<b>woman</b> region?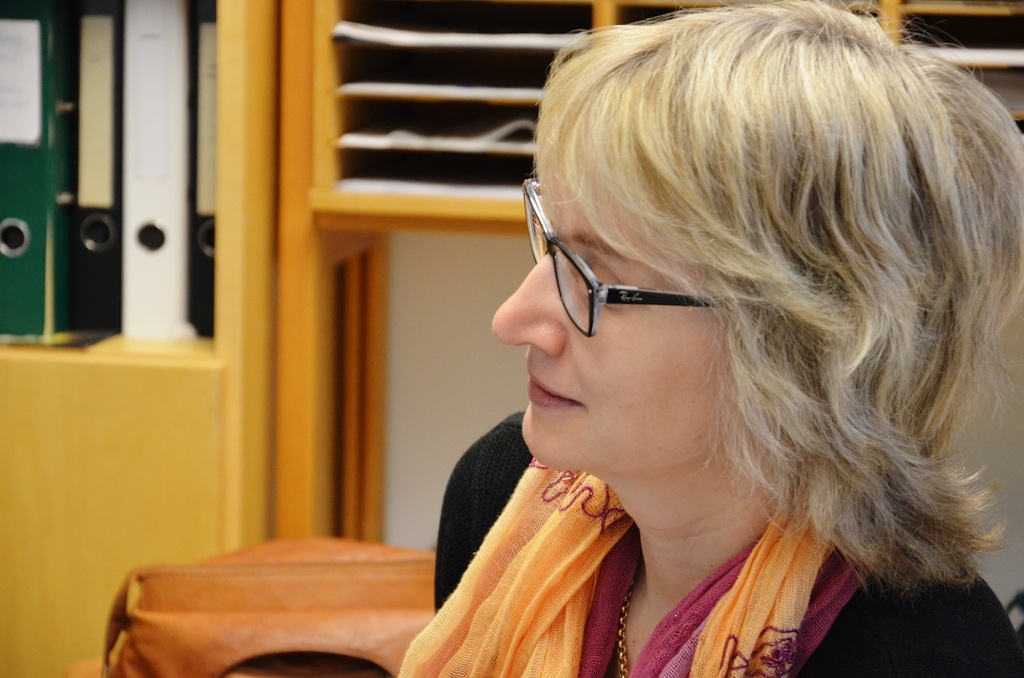
locate(390, 0, 1023, 677)
